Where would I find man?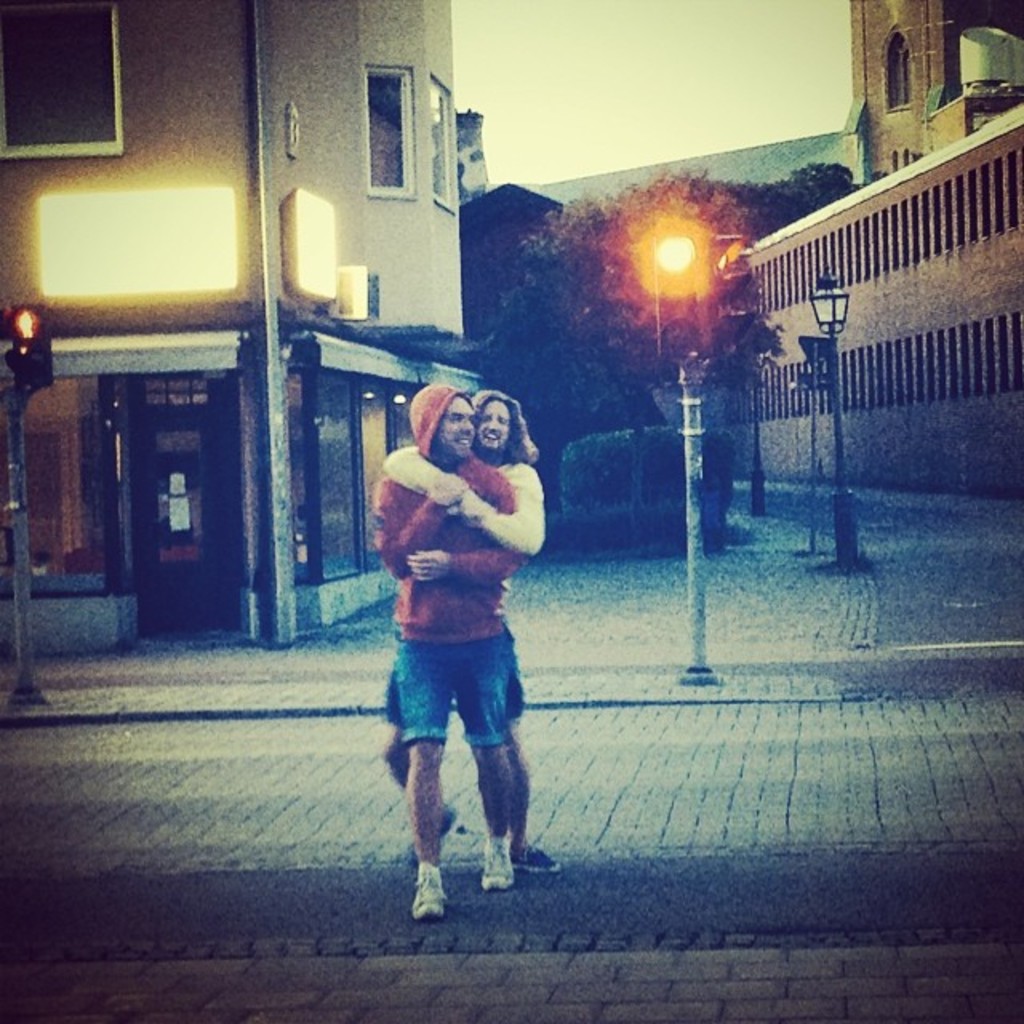
At rect(384, 386, 547, 874).
